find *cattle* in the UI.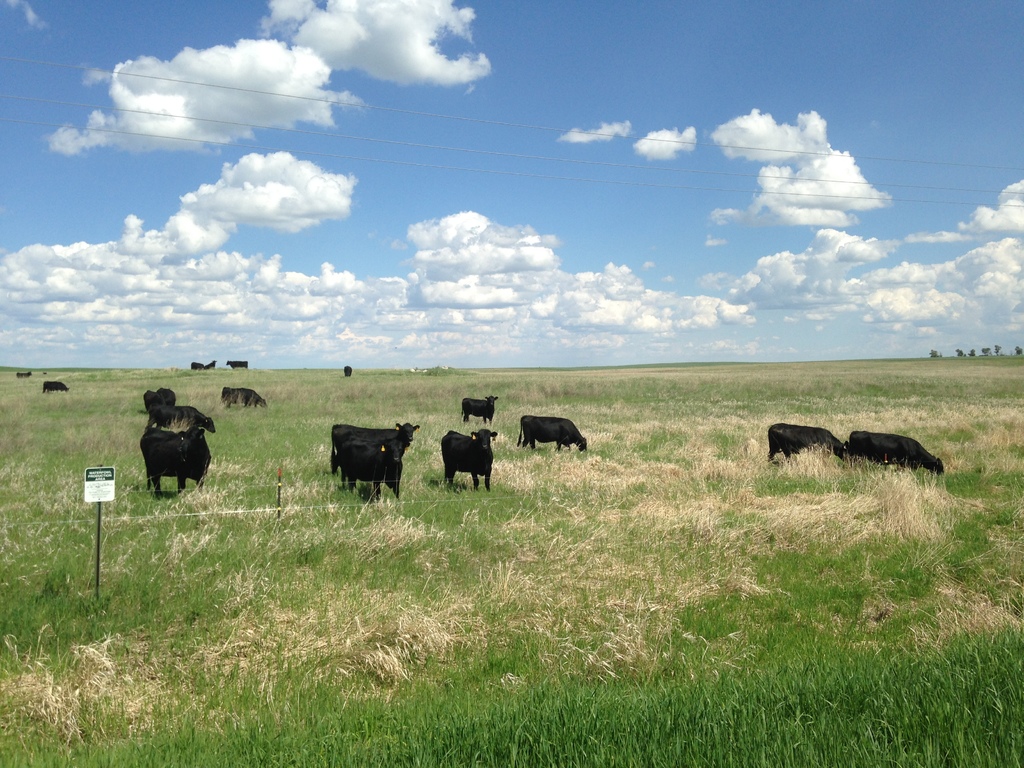
UI element at left=146, top=406, right=214, bottom=430.
